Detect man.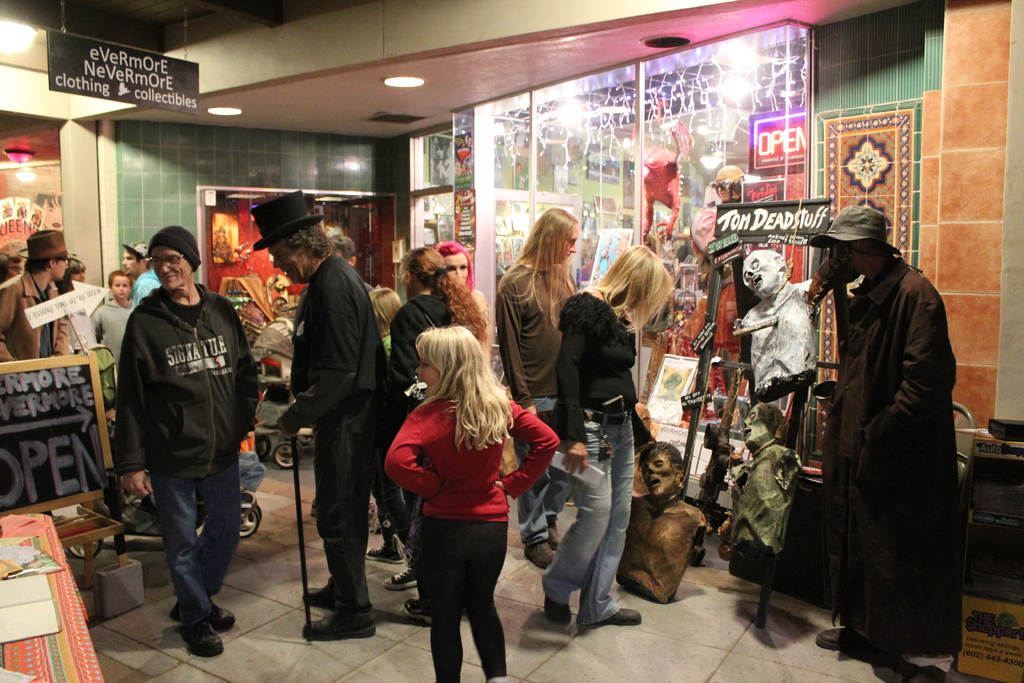
Detected at crop(800, 206, 961, 682).
